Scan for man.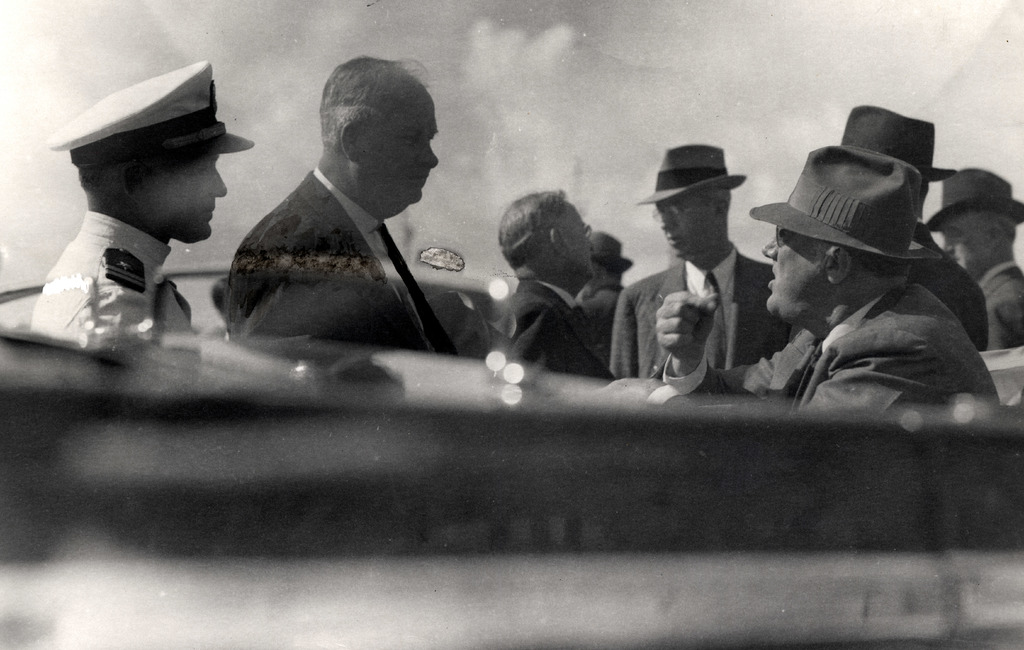
Scan result: (left=488, top=190, right=614, bottom=383).
